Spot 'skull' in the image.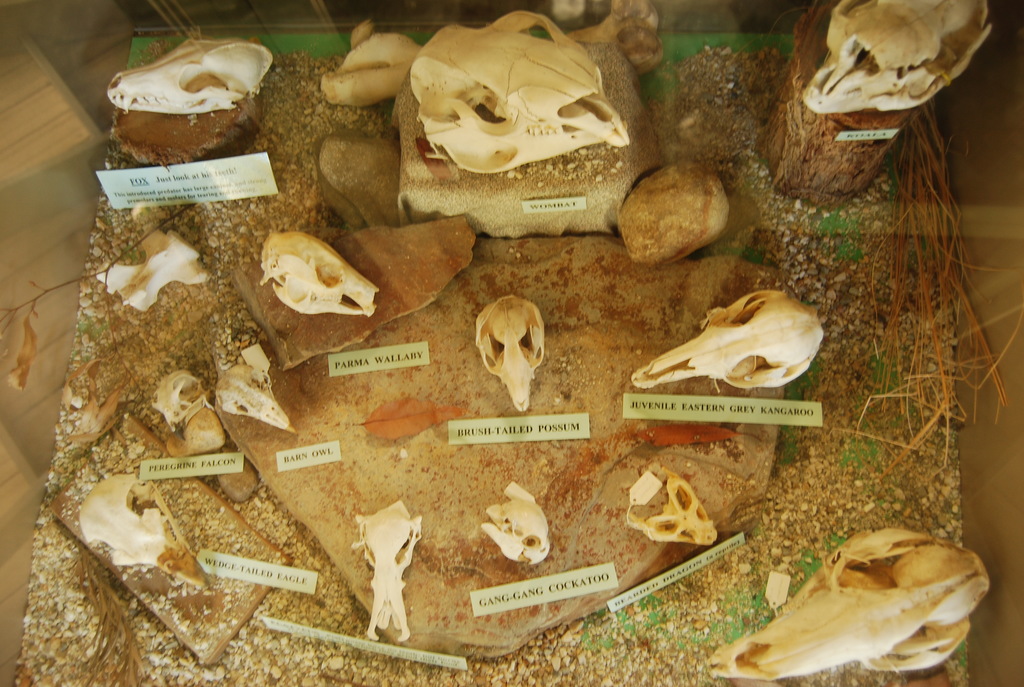
'skull' found at l=109, t=39, r=279, b=116.
